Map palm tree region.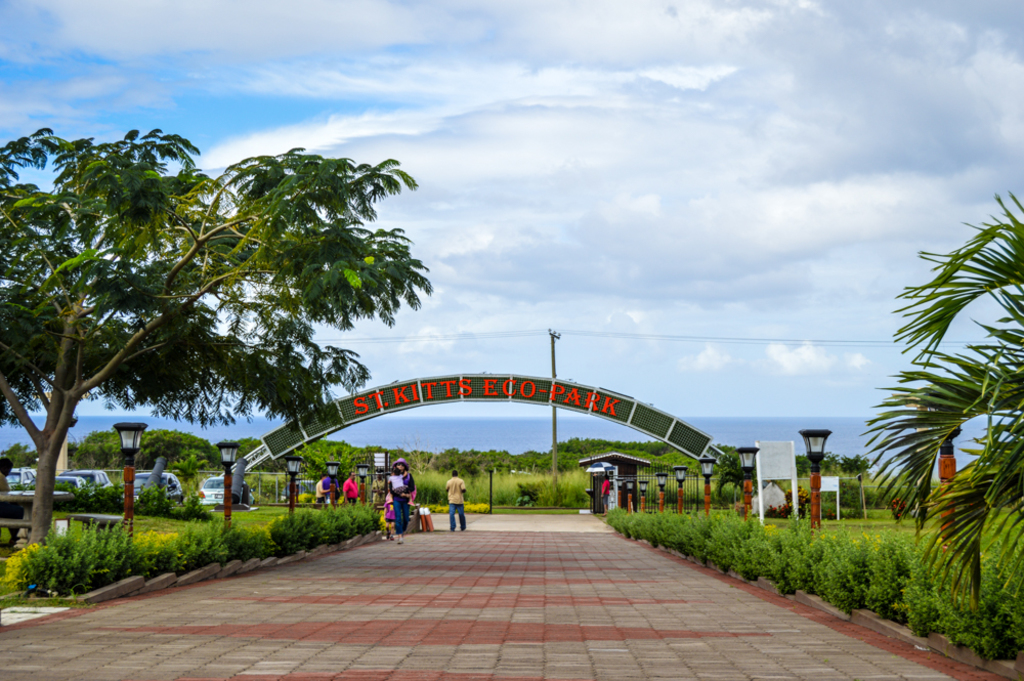
Mapped to <bbox>884, 204, 1023, 622</bbox>.
